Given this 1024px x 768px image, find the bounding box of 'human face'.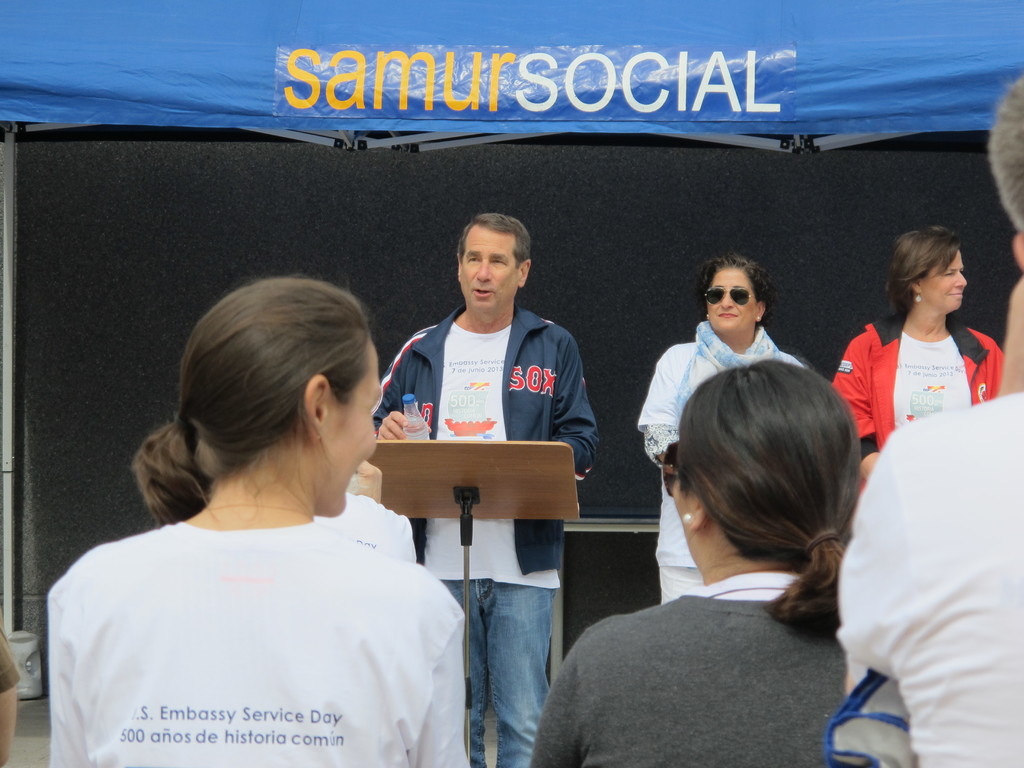
rect(708, 271, 758, 333).
